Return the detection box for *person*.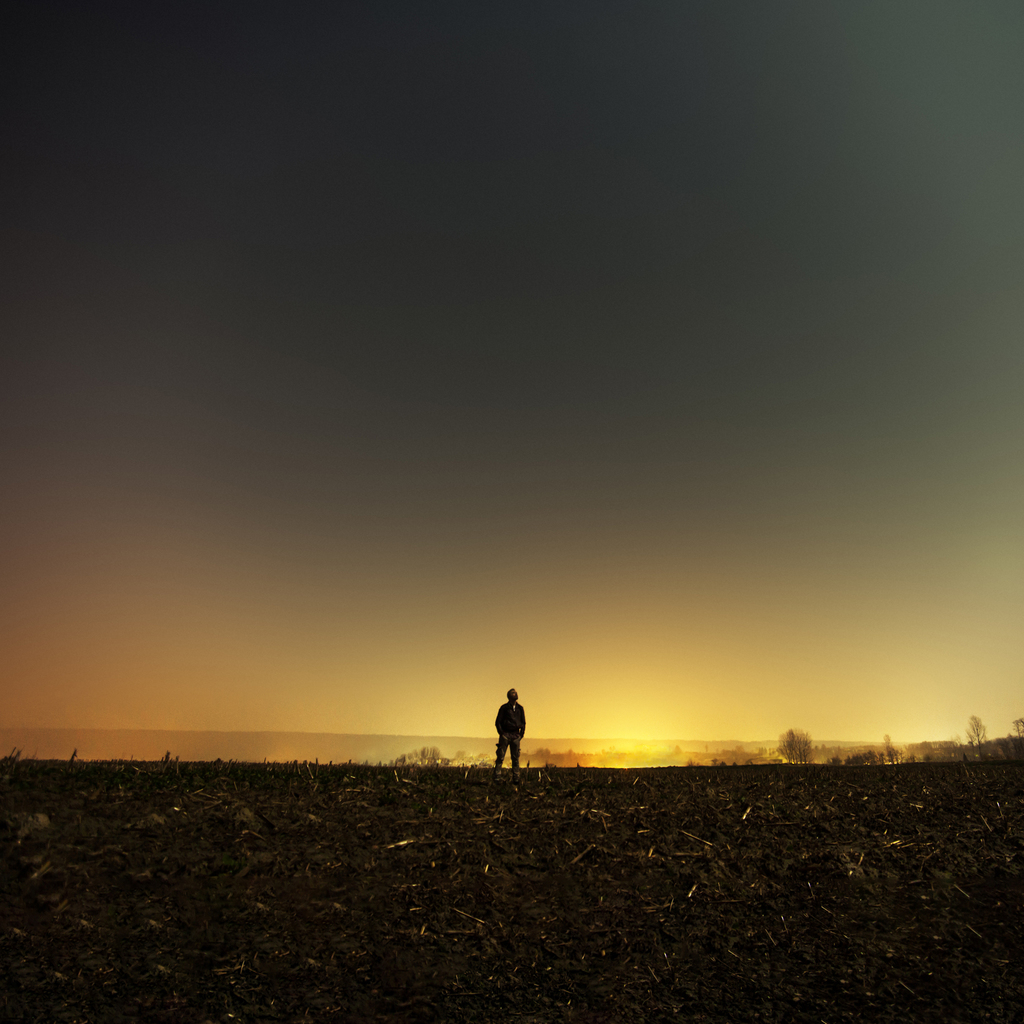
[477,685,522,764].
